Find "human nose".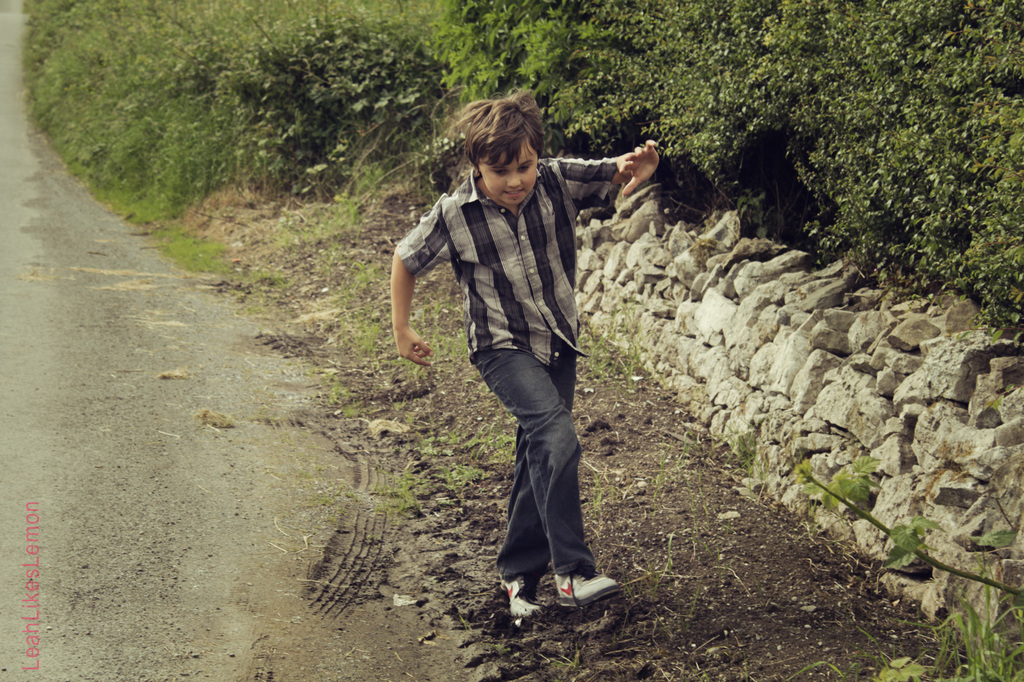
503, 170, 523, 191.
